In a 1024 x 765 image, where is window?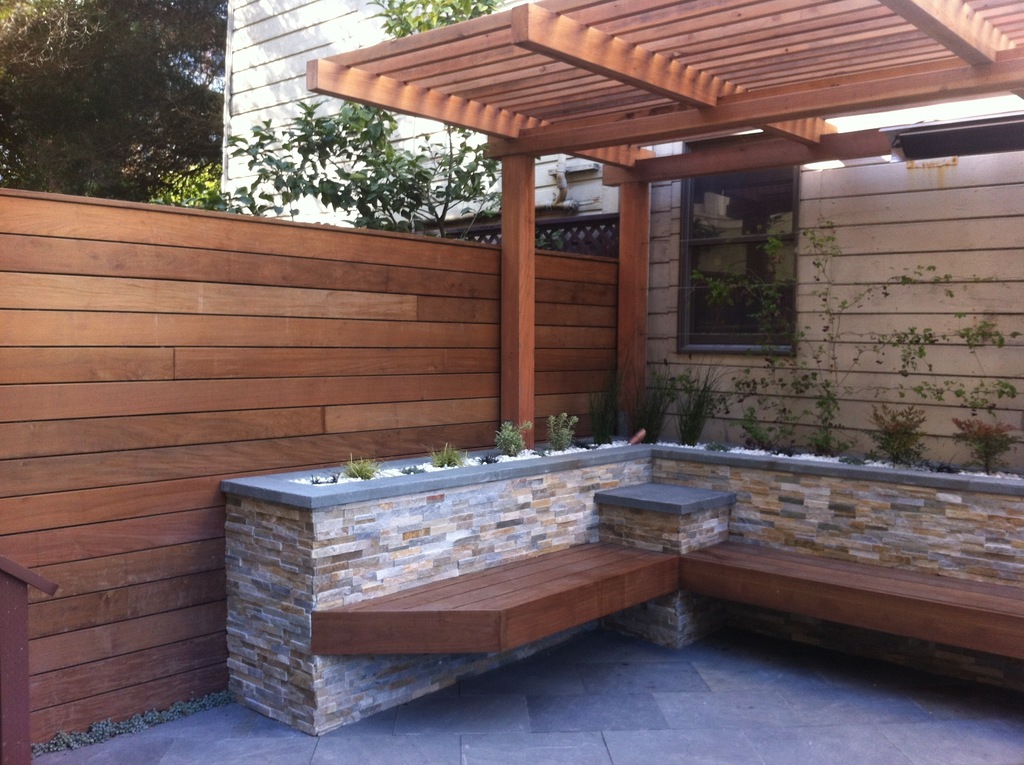
pyautogui.locateOnScreen(676, 149, 799, 360).
